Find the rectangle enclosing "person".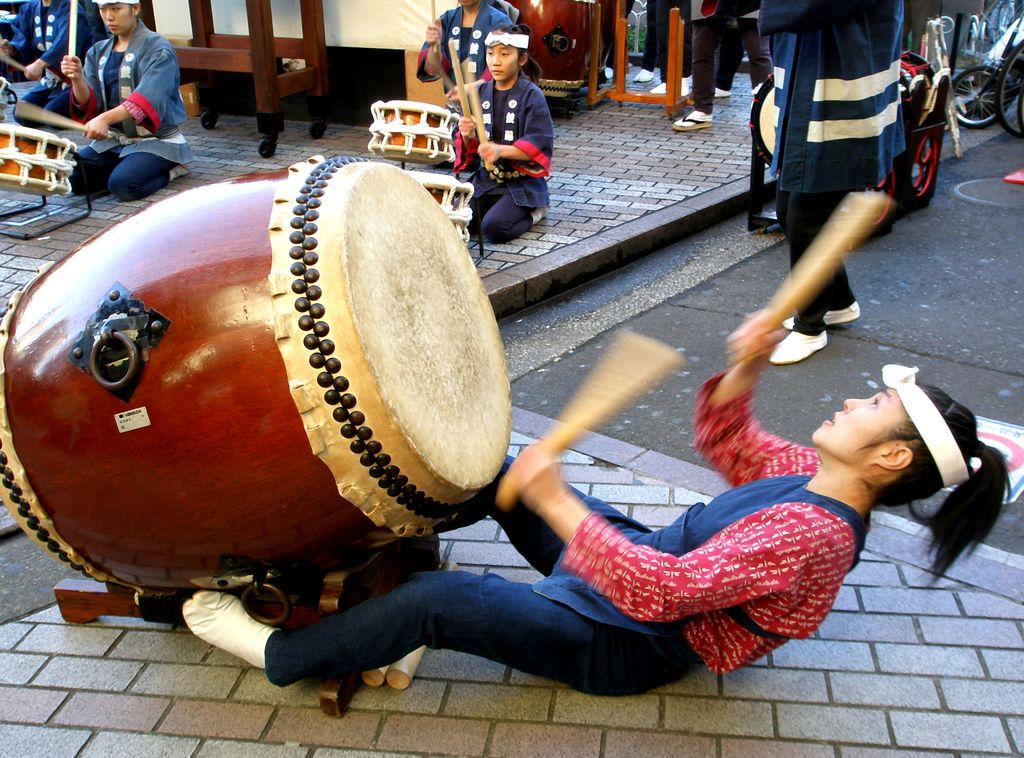
[772,2,907,354].
